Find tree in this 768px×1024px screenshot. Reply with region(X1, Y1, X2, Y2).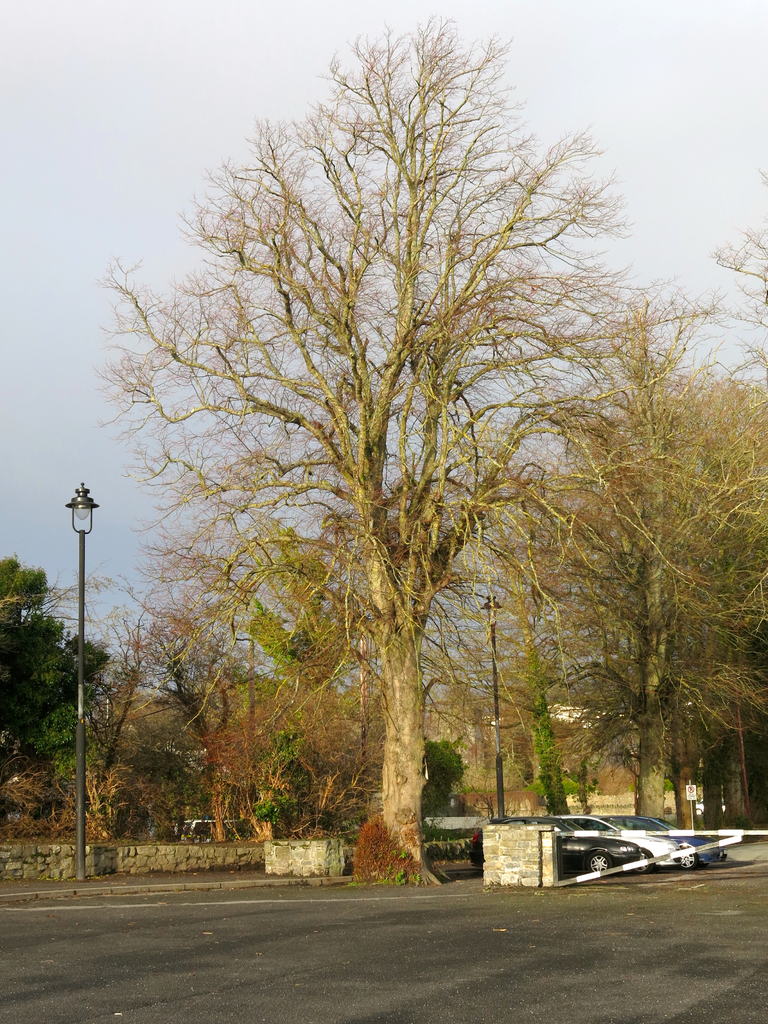
region(0, 554, 112, 777).
